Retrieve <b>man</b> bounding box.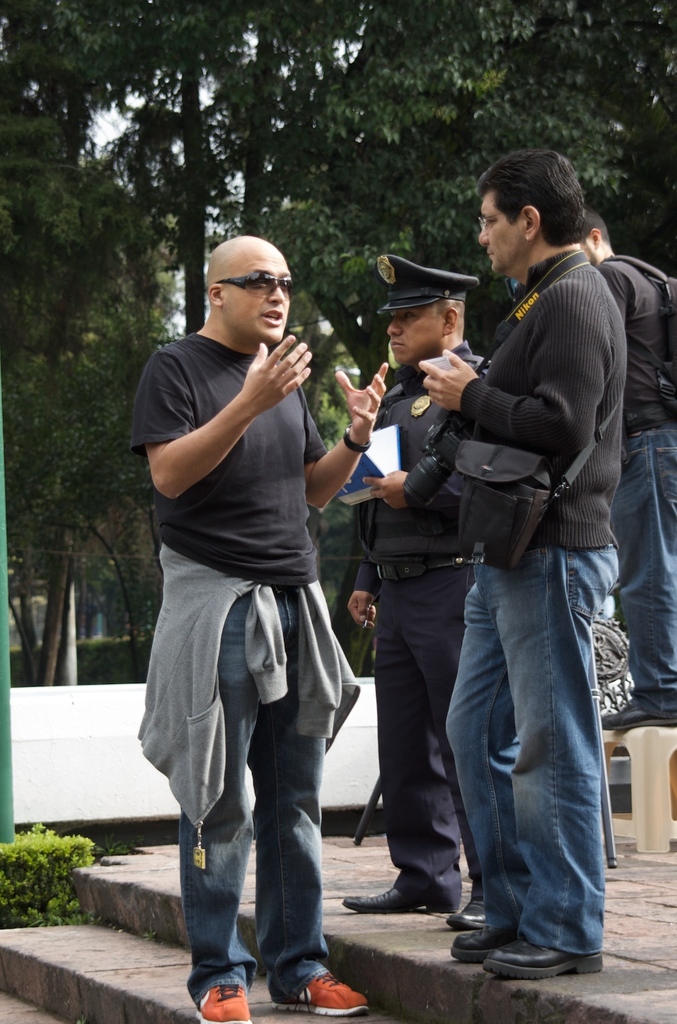
Bounding box: box=[578, 205, 676, 728].
